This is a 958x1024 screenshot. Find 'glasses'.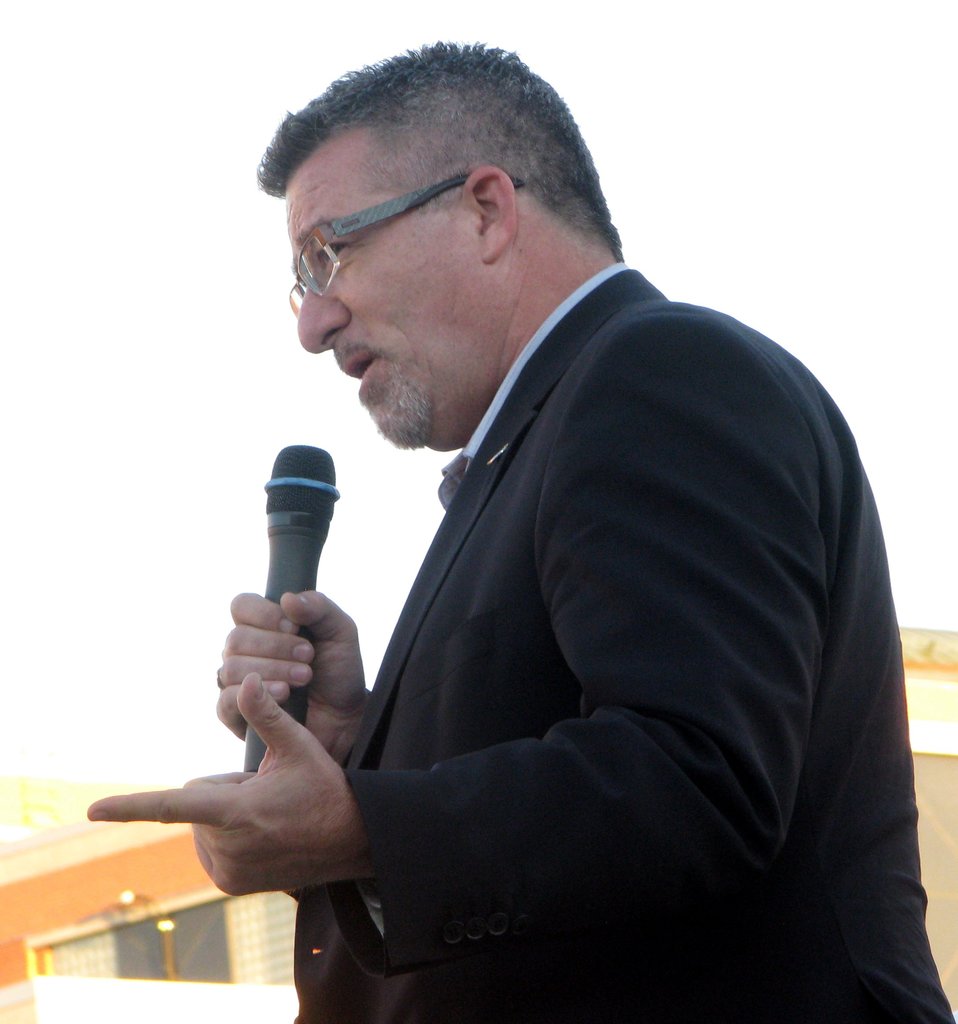
Bounding box: (289,172,483,257).
